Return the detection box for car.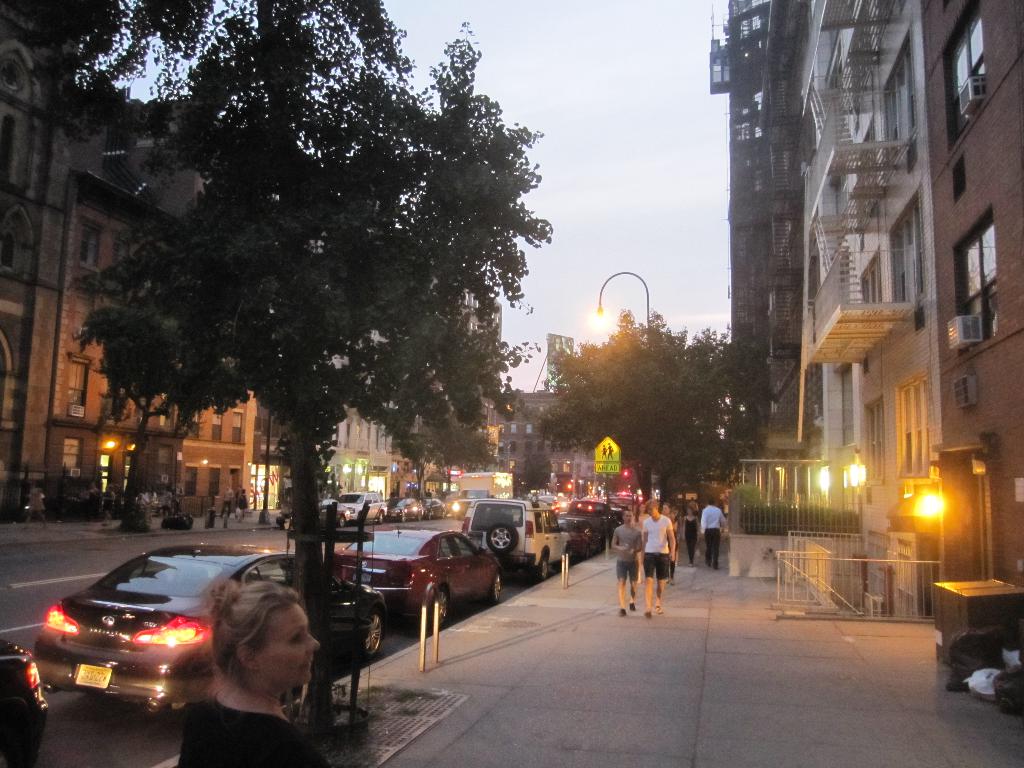
(425, 497, 449, 523).
